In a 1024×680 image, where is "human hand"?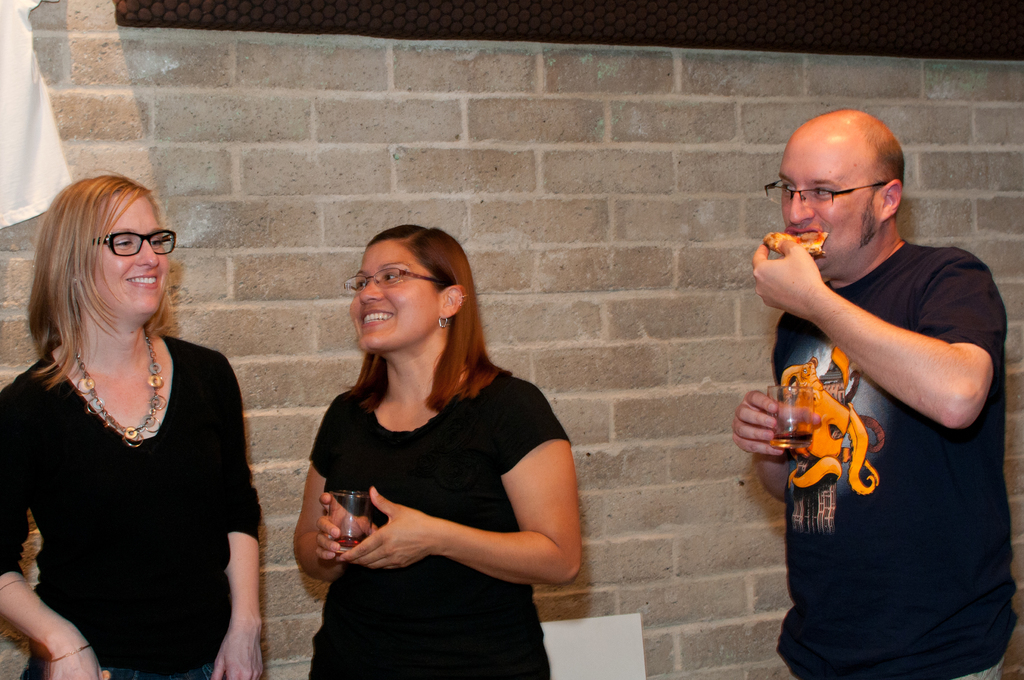
locate(338, 486, 435, 569).
